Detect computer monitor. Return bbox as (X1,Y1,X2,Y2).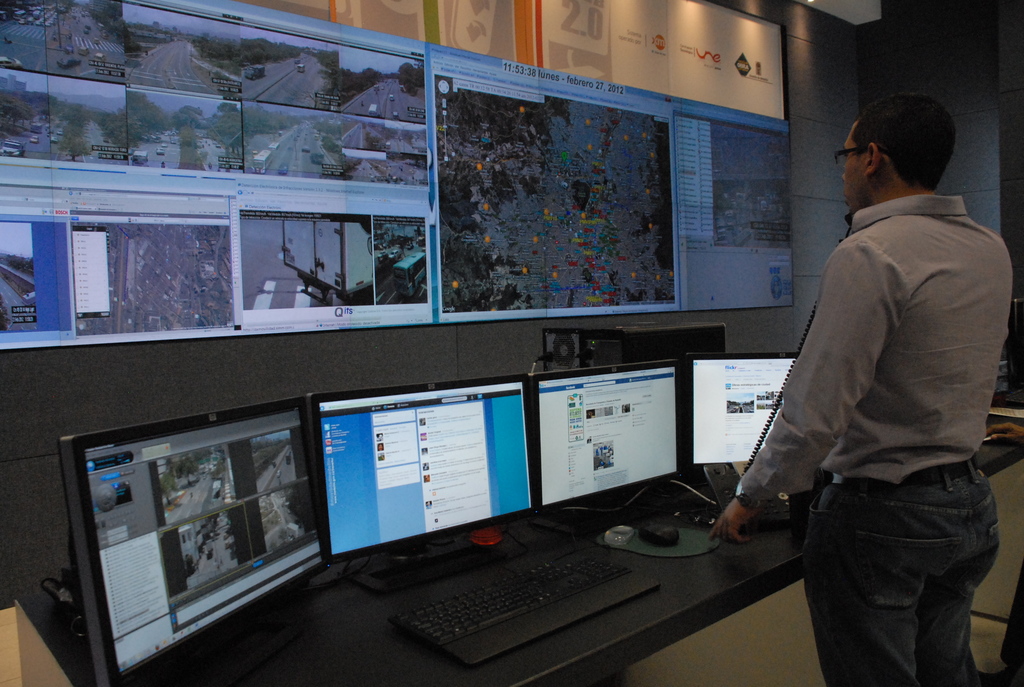
(56,393,339,677).
